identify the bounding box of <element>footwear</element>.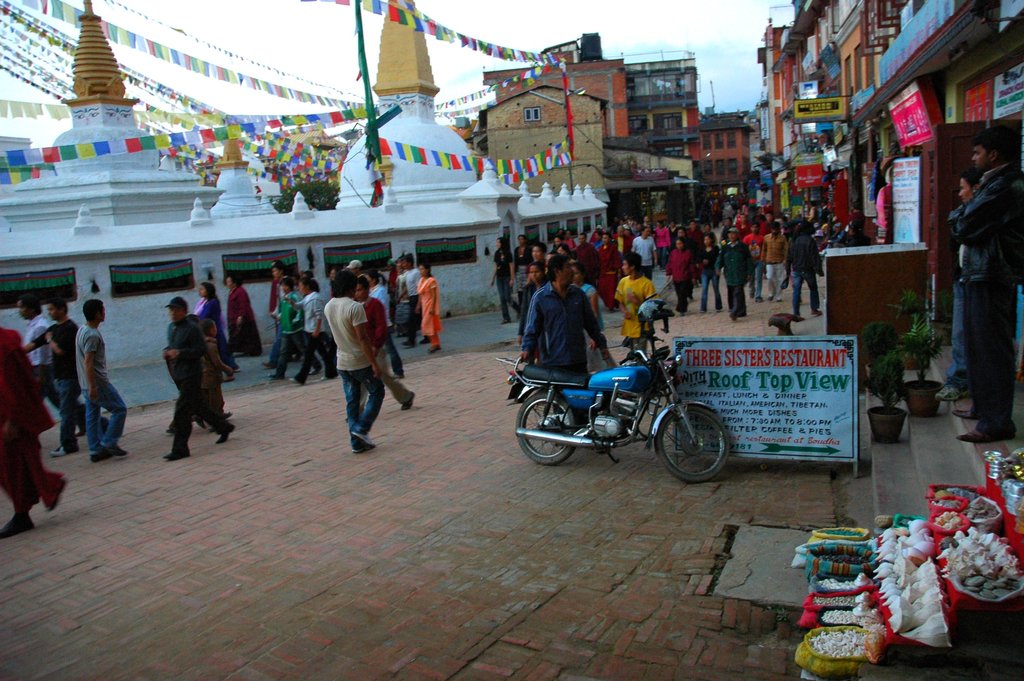
BBox(349, 423, 382, 451).
